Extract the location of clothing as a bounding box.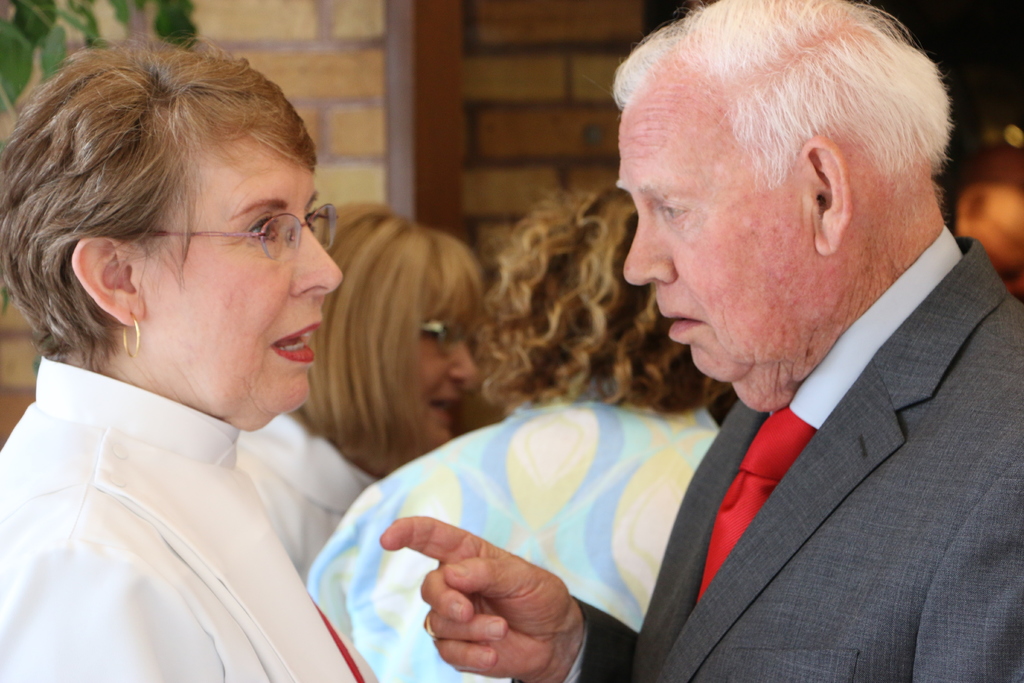
308, 404, 727, 682.
